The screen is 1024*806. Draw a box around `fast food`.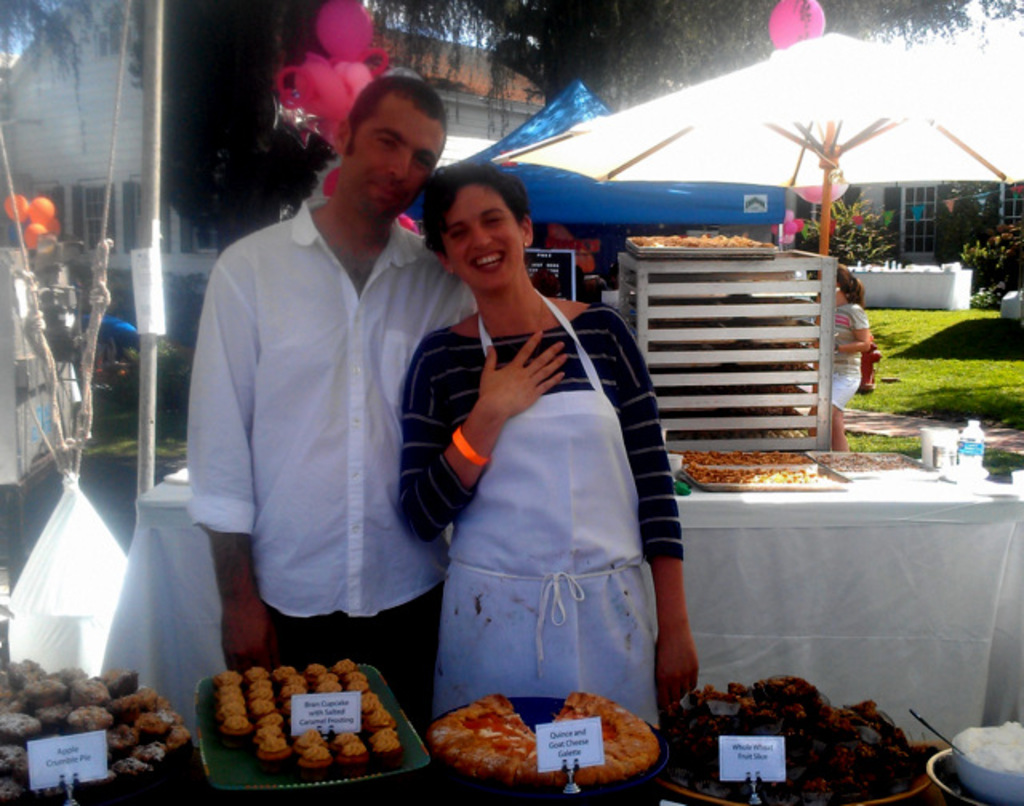
left=293, top=728, right=326, bottom=755.
